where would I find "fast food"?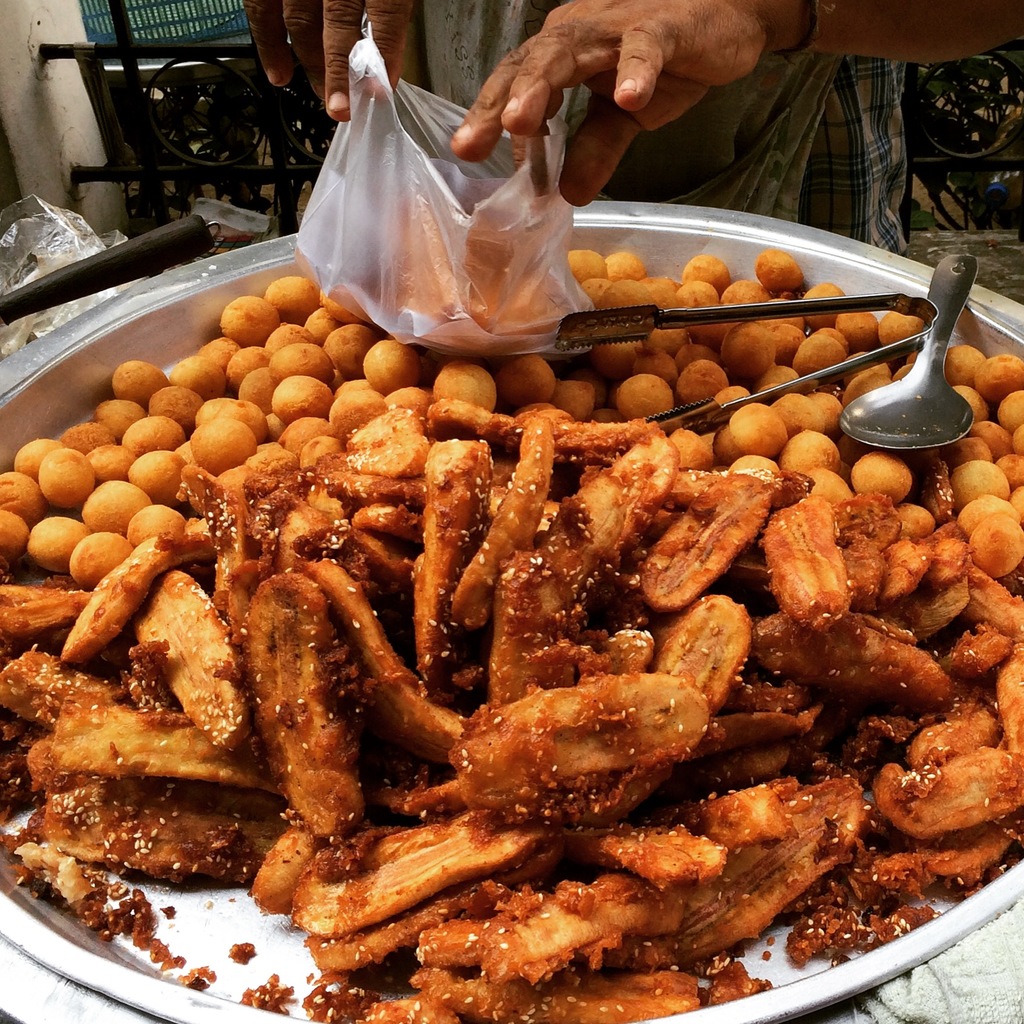
At detection(189, 423, 259, 470).
